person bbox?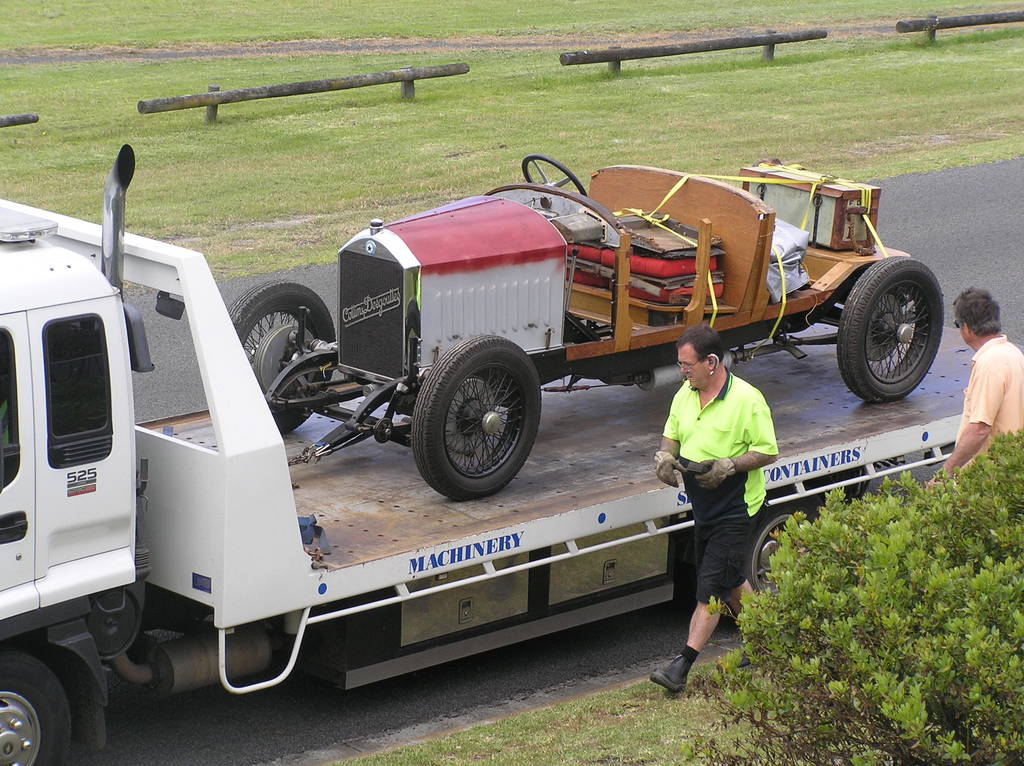
crop(644, 292, 788, 678)
